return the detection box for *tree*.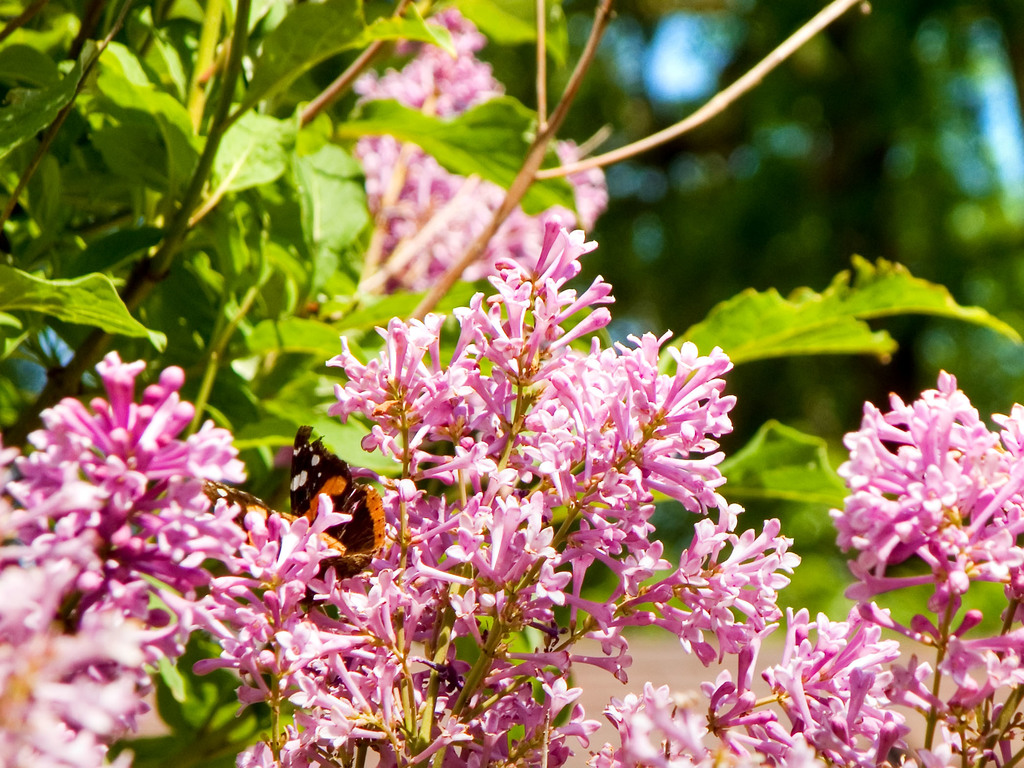
[756,0,953,522].
